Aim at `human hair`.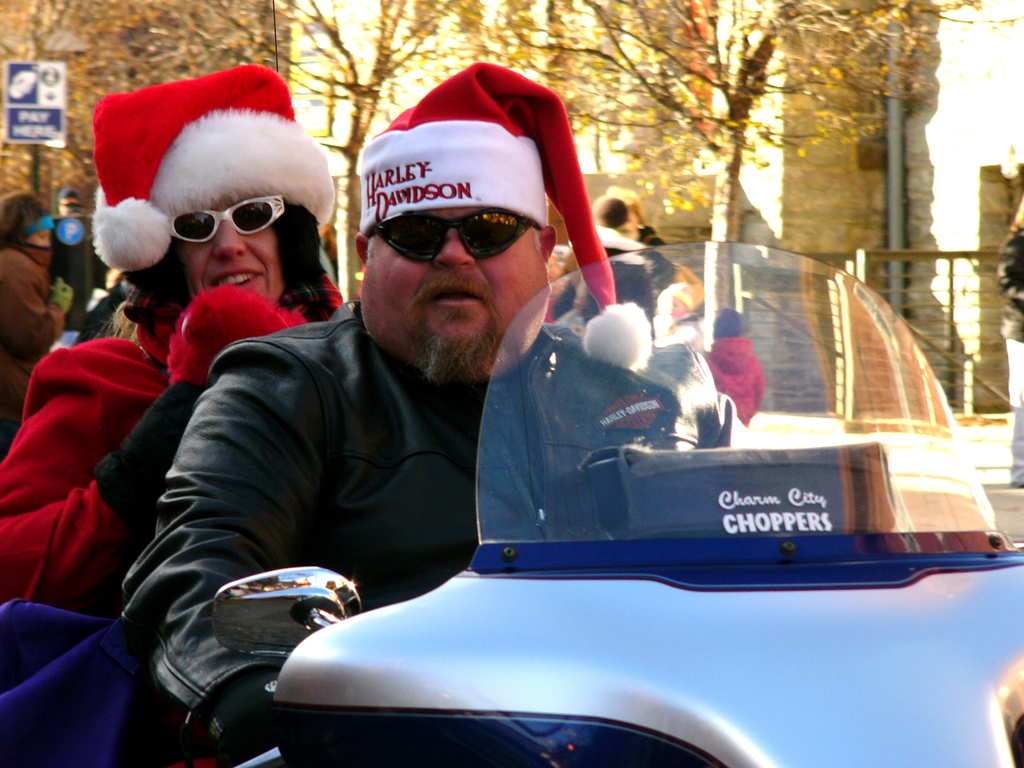
Aimed at (left=664, top=281, right=691, bottom=314).
